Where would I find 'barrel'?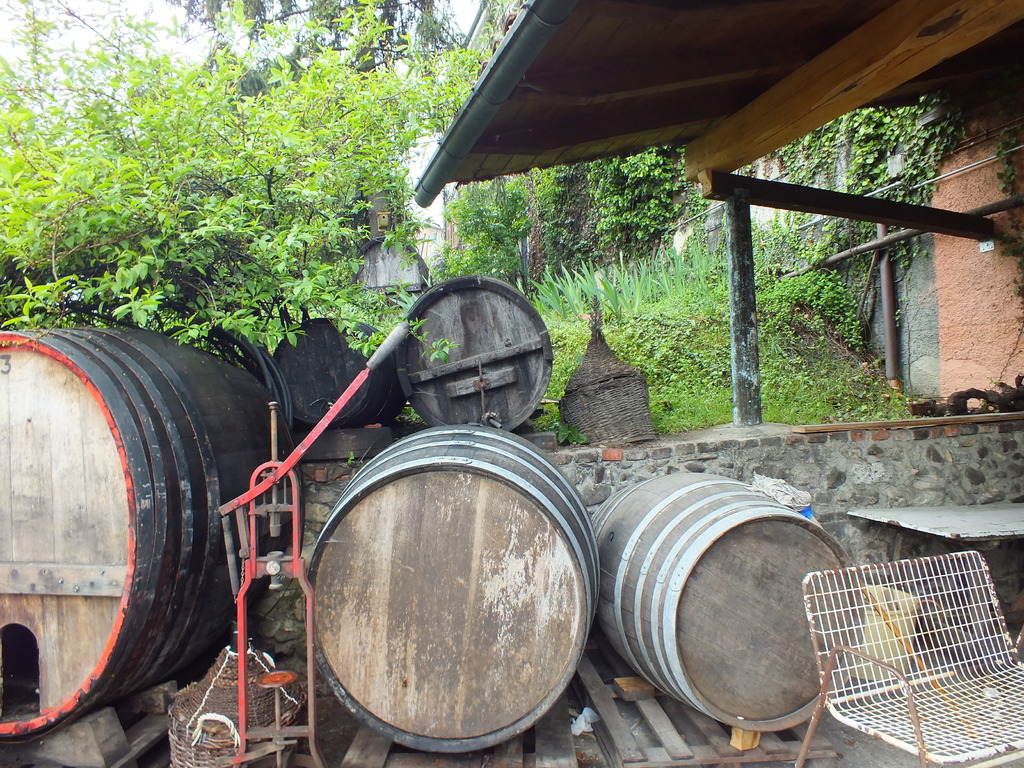
At pyautogui.locateOnScreen(397, 274, 552, 433).
